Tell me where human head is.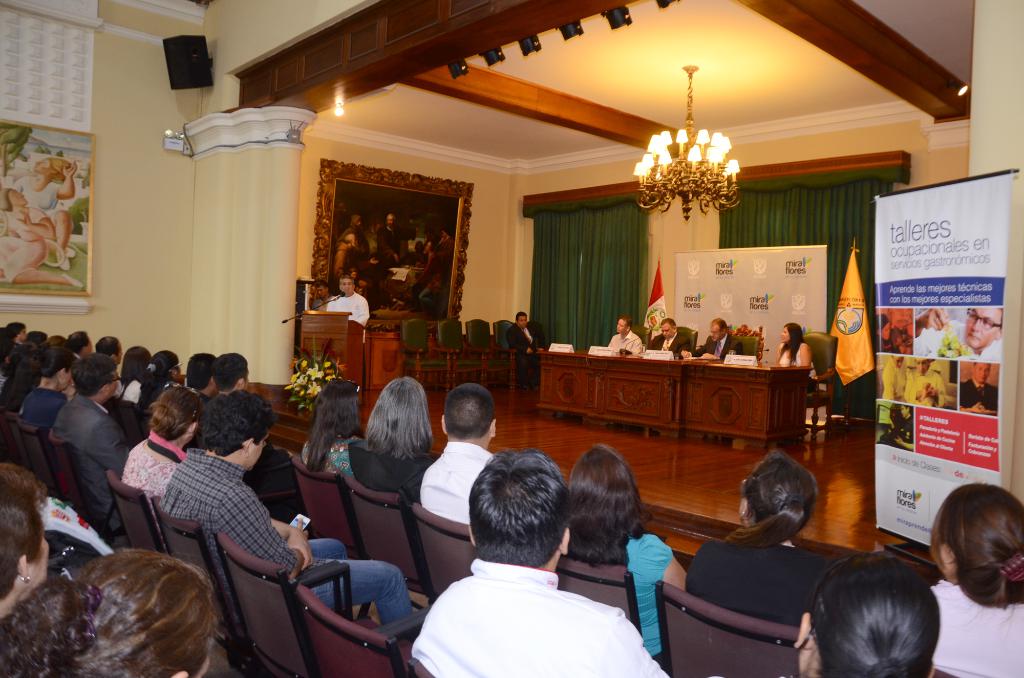
human head is at [x1=211, y1=351, x2=248, y2=395].
